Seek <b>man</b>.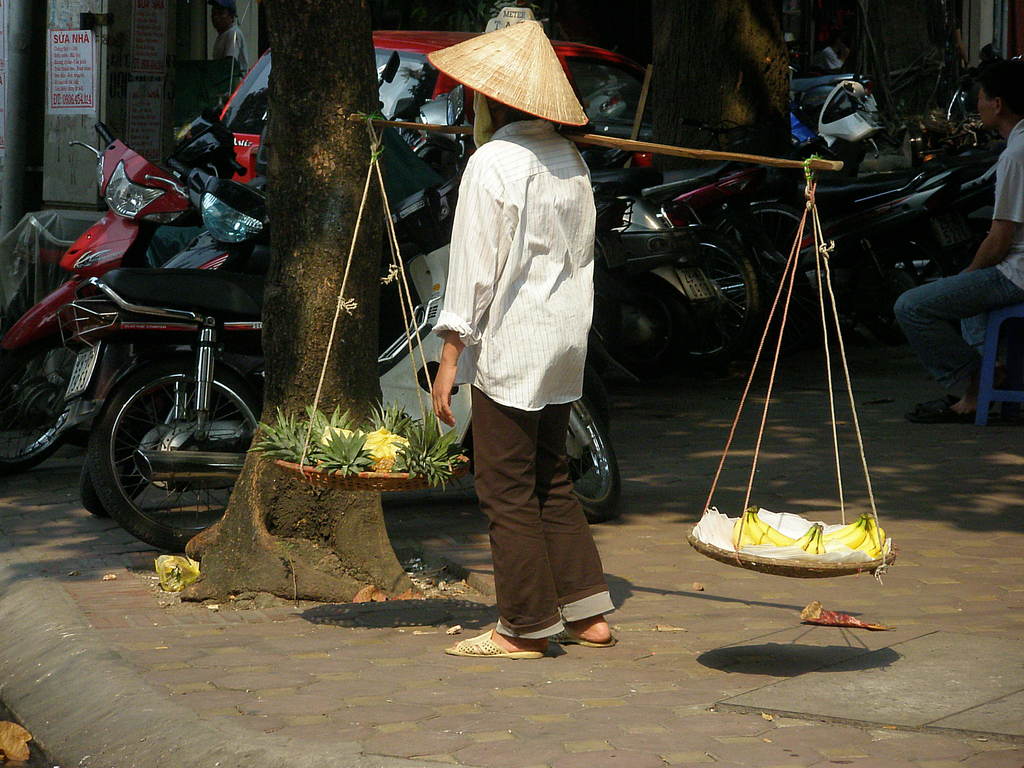
BBox(897, 58, 1023, 424).
